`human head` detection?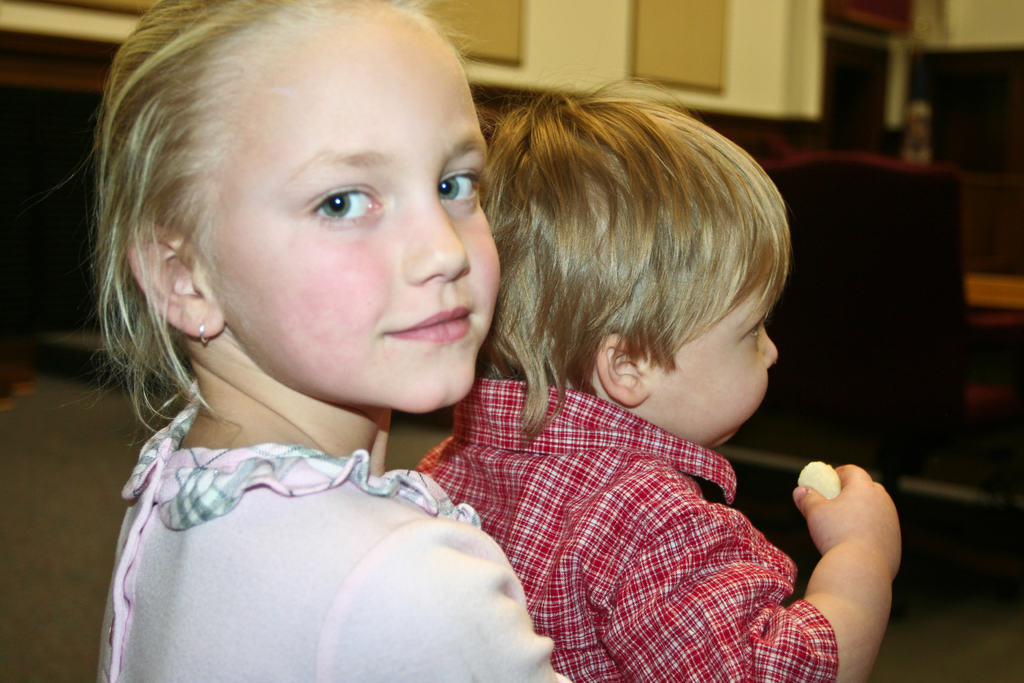
region(107, 0, 505, 434)
